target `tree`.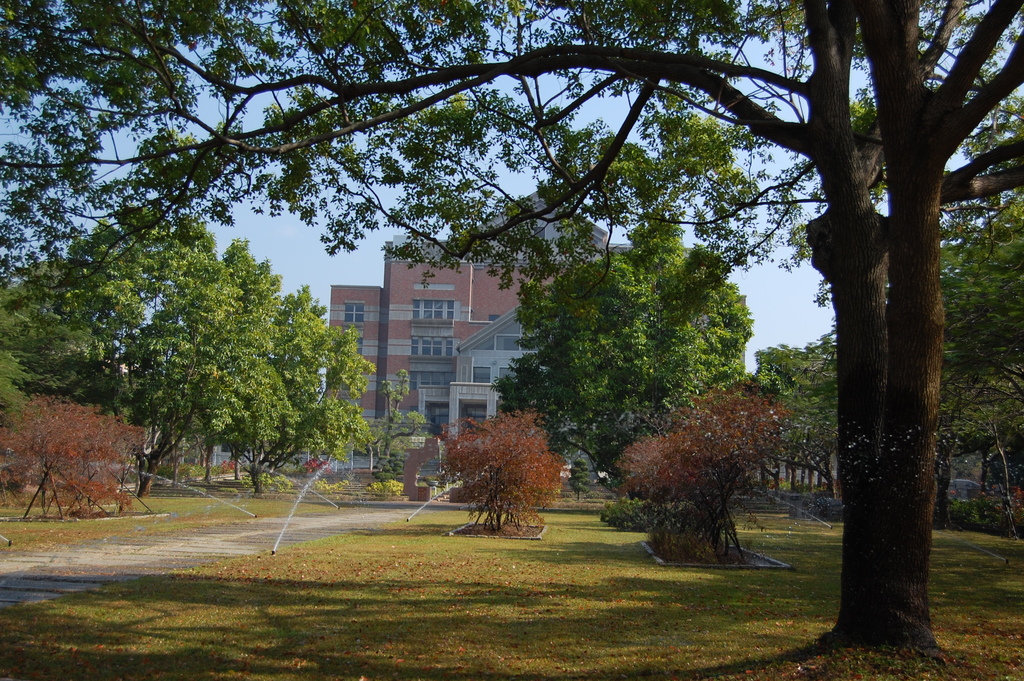
Target region: 444/407/560/539.
